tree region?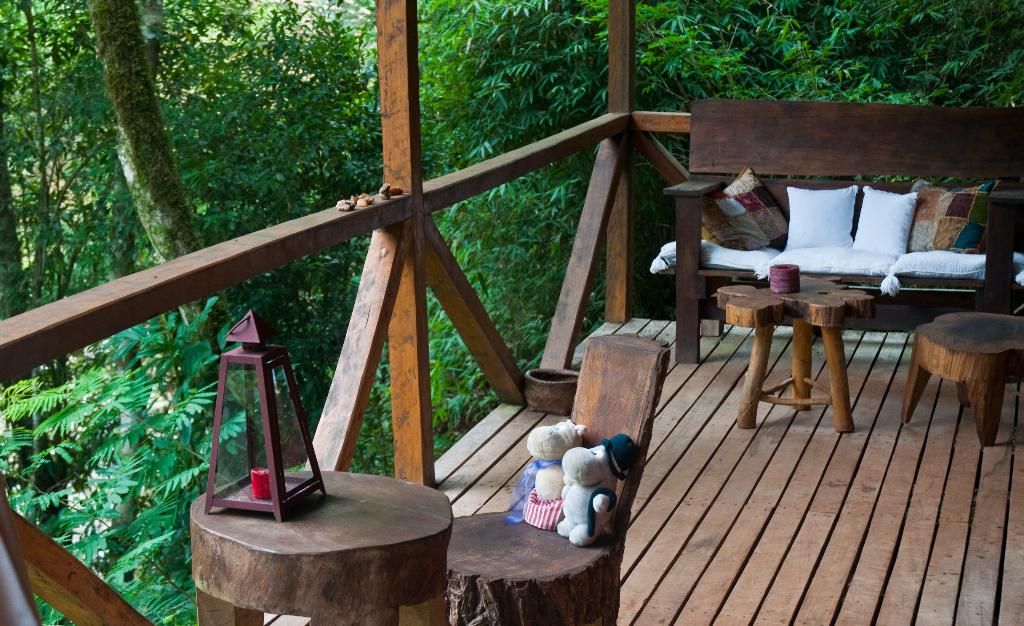
(x1=0, y1=0, x2=1023, y2=625)
